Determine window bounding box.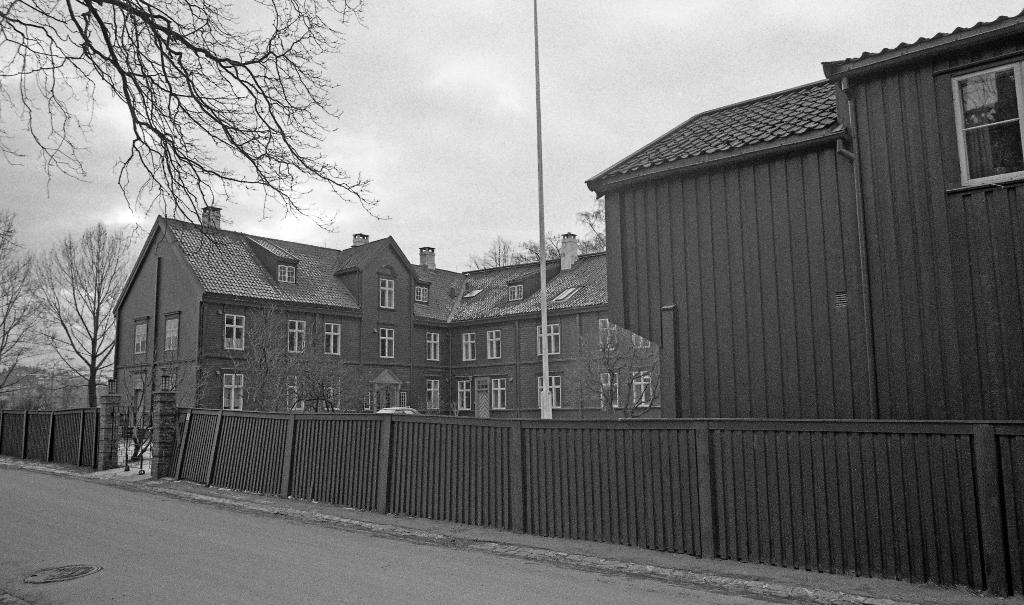
Determined: select_region(164, 368, 179, 391).
